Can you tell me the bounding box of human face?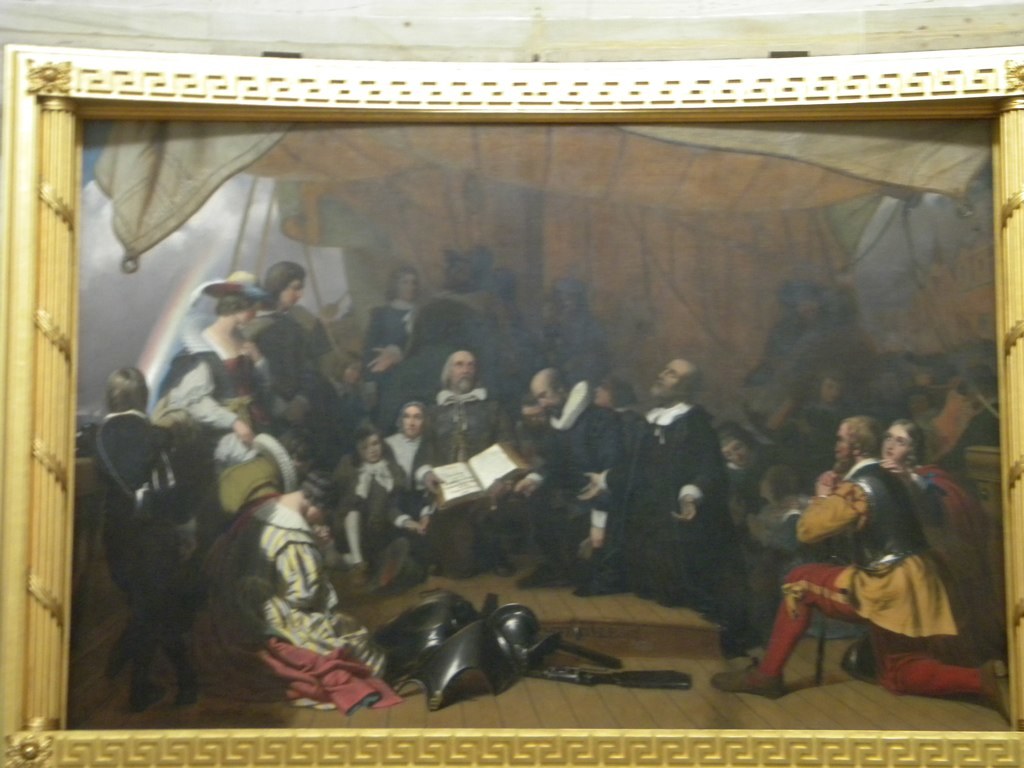
[529,377,559,423].
